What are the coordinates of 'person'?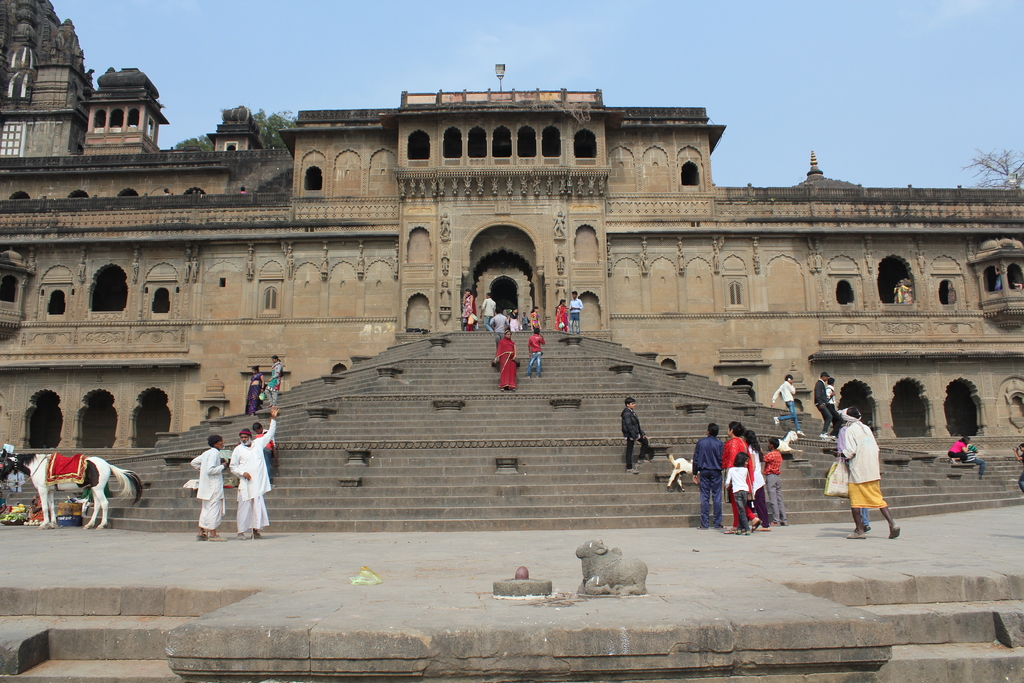
bbox(486, 288, 498, 314).
